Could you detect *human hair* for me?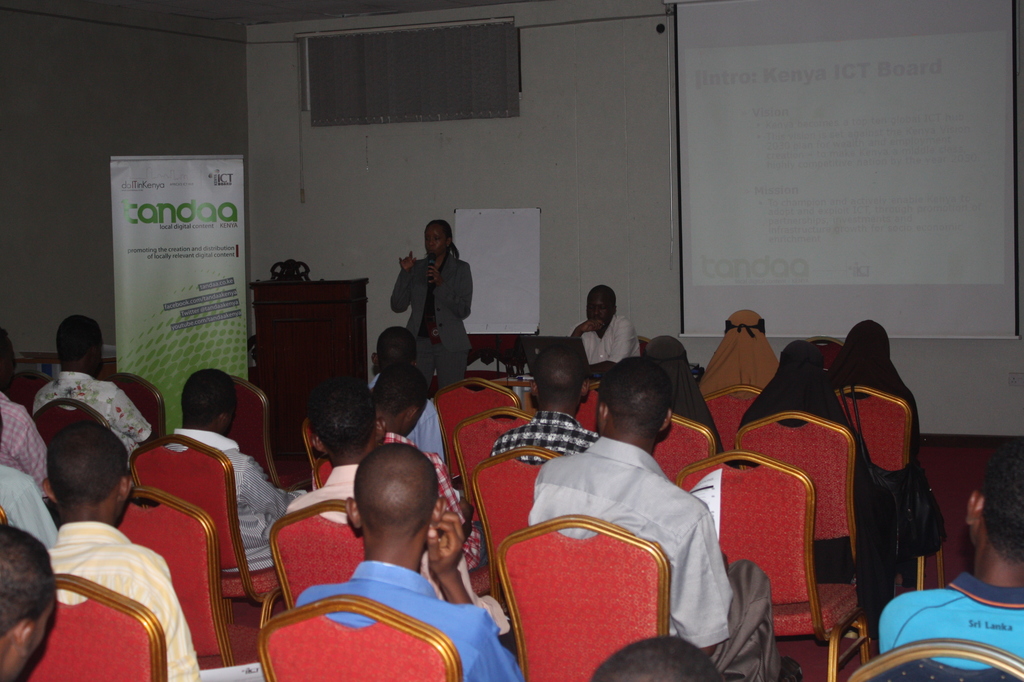
Detection result: 532 345 590 407.
